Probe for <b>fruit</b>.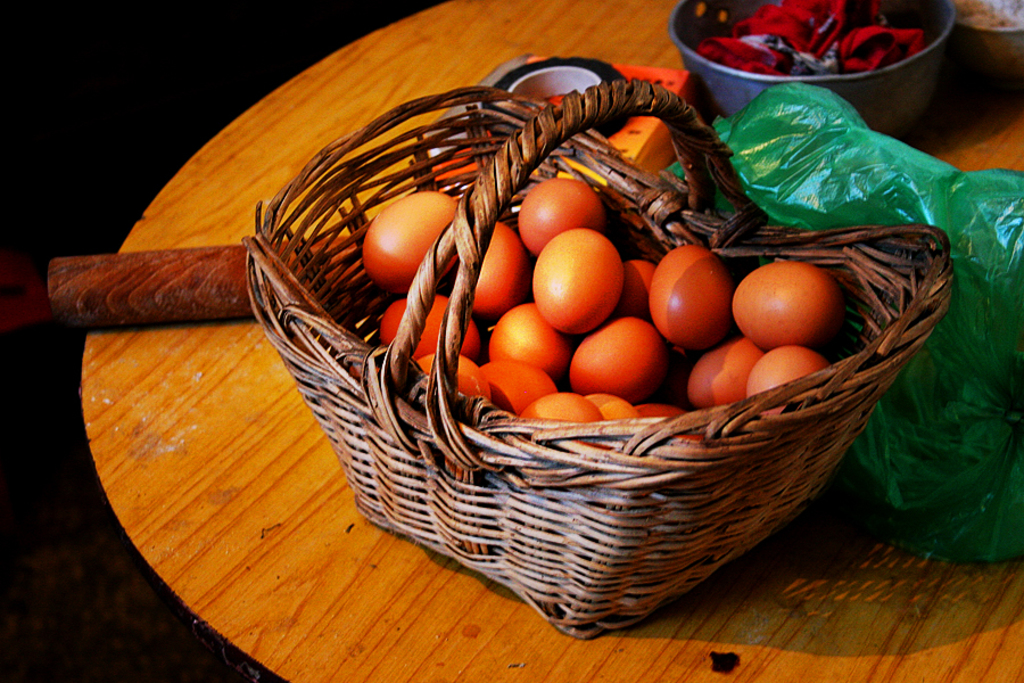
Probe result: 651,240,730,339.
